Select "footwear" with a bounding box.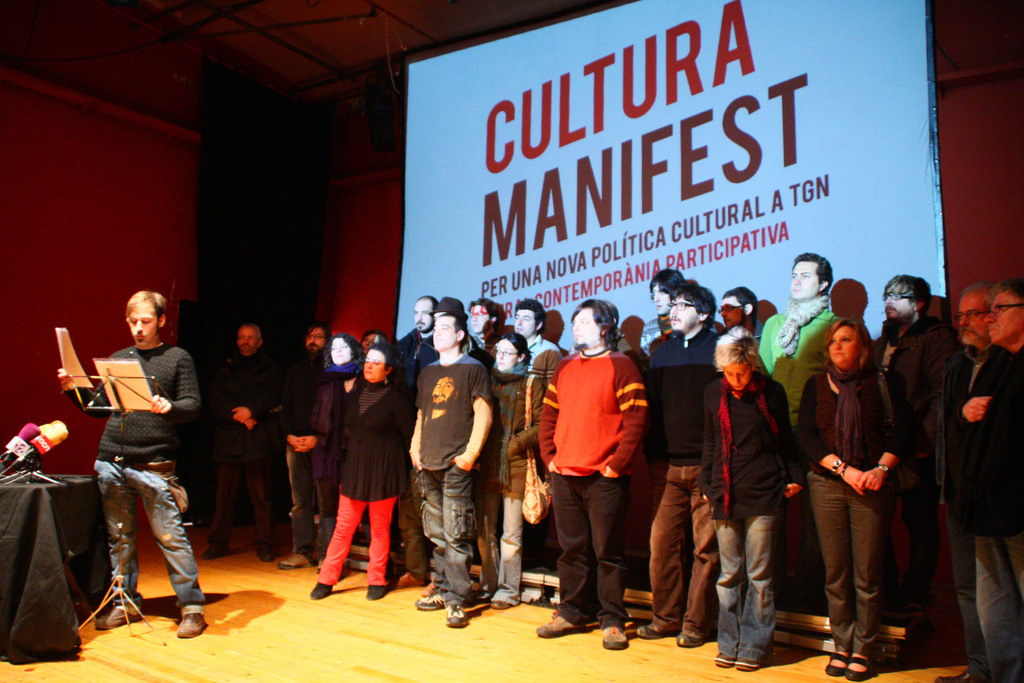
select_region(737, 654, 769, 670).
